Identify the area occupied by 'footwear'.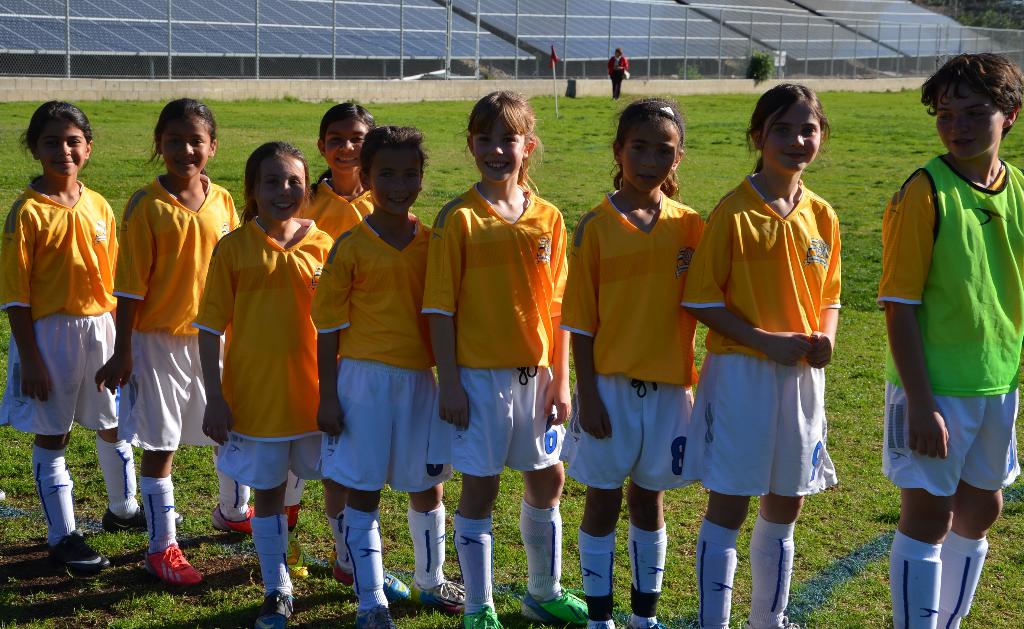
Area: BBox(353, 602, 397, 628).
